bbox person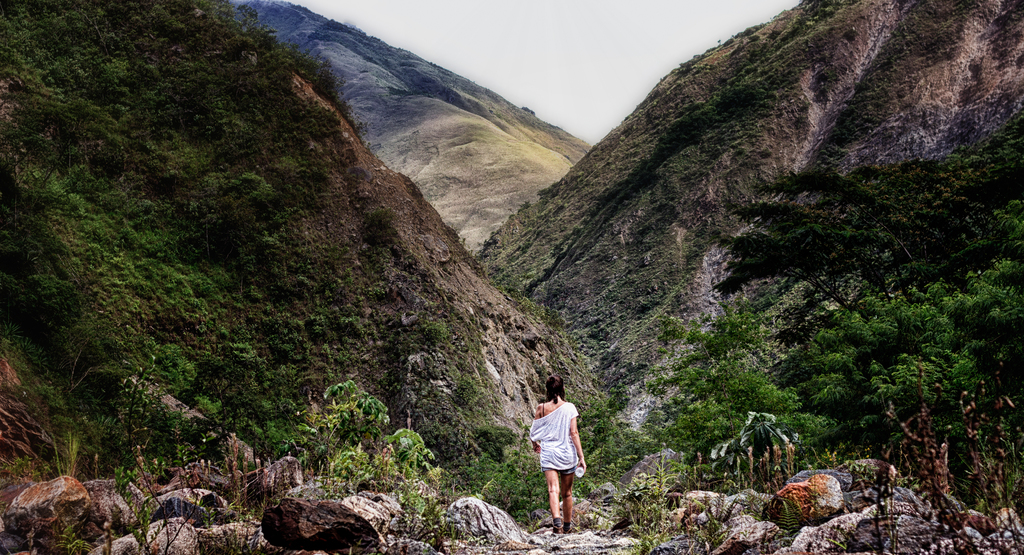
bbox=(527, 385, 588, 532)
